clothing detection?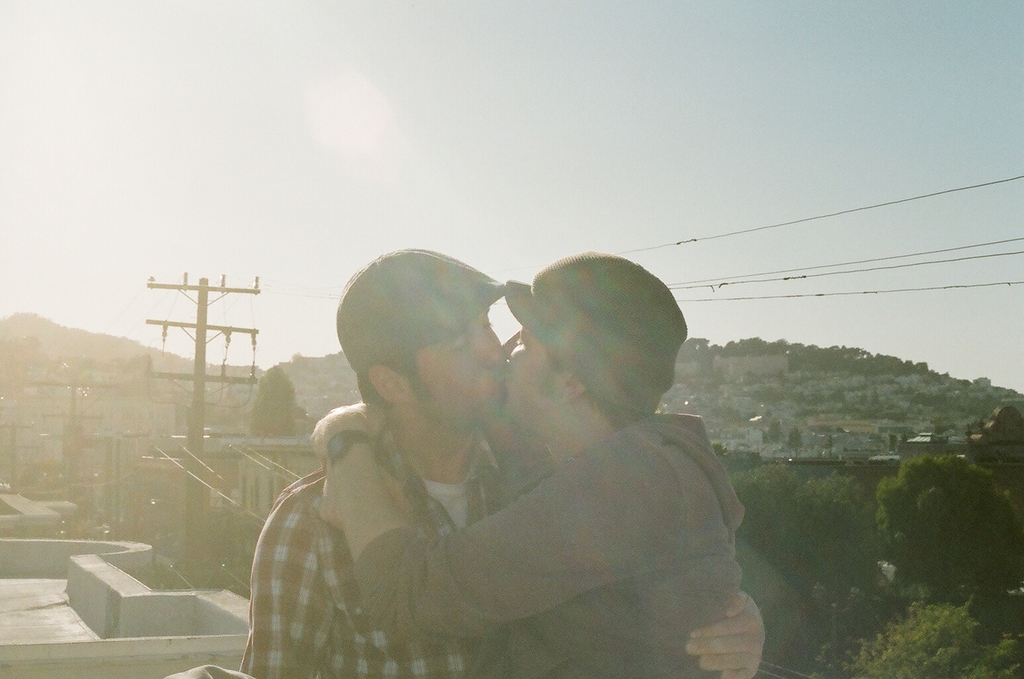
box=[232, 406, 567, 678]
